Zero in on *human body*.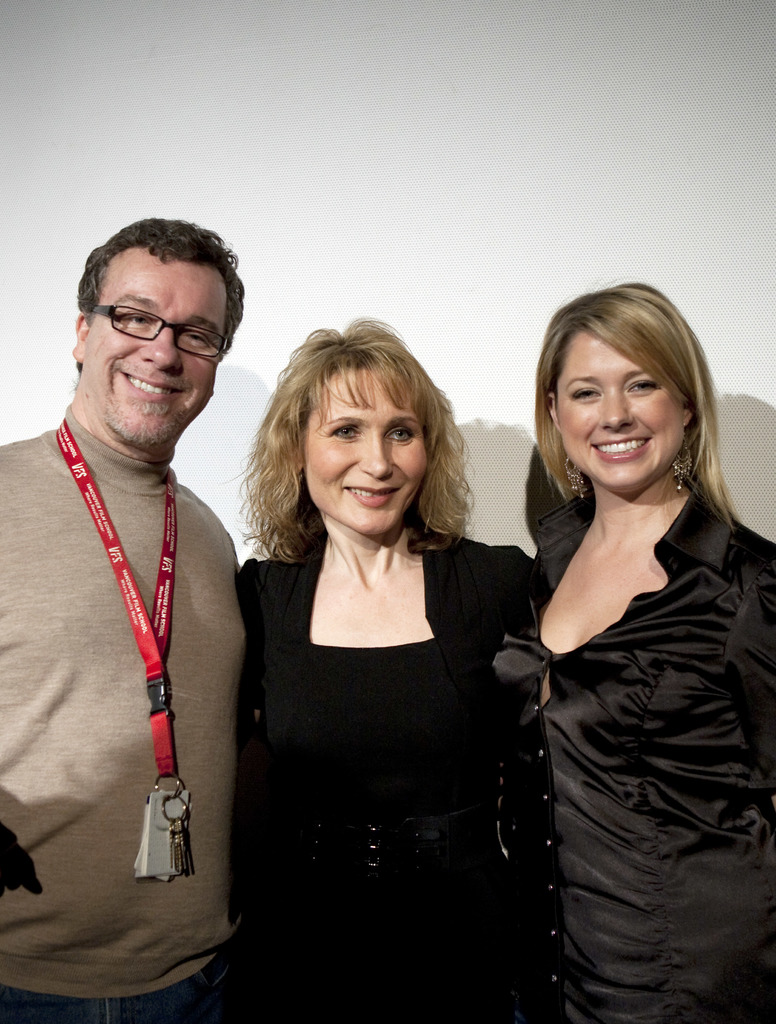
Zeroed in: x1=245, y1=535, x2=560, y2=1014.
